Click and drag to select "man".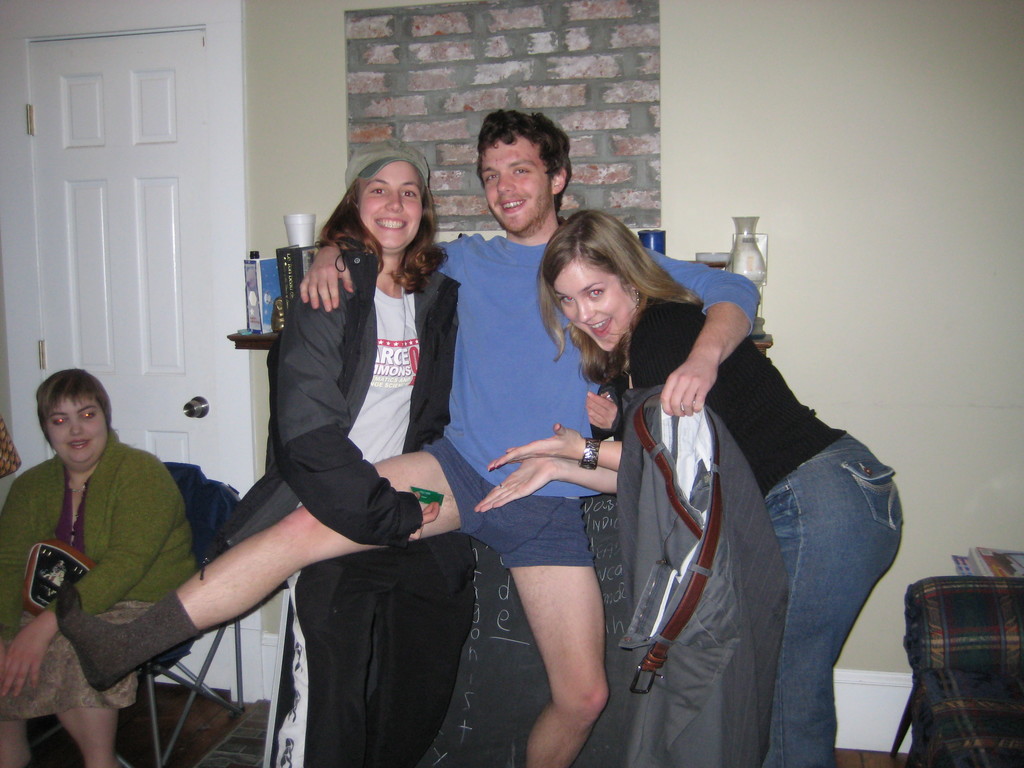
Selection: locate(58, 109, 764, 767).
